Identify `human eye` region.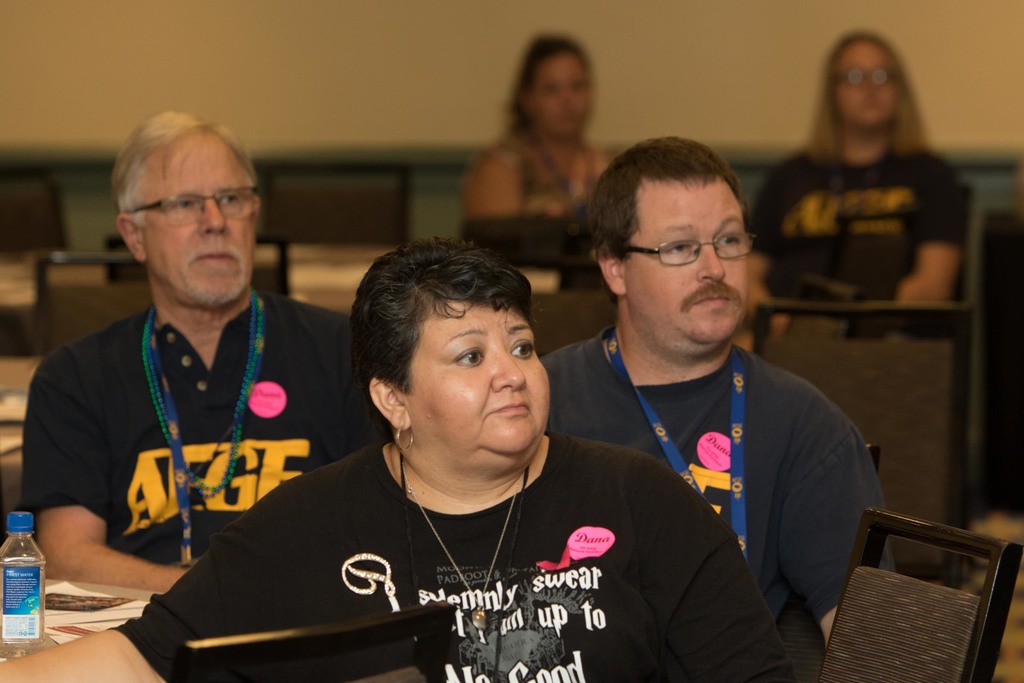
Region: bbox=(454, 342, 486, 370).
